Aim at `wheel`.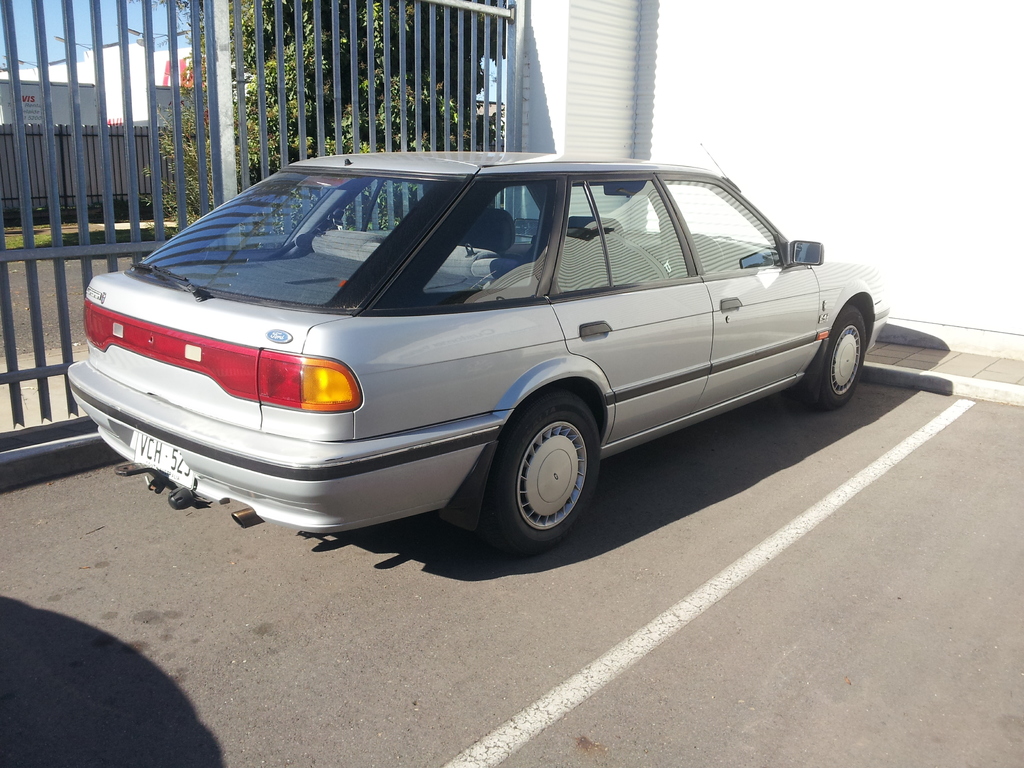
Aimed at box=[477, 388, 603, 558].
